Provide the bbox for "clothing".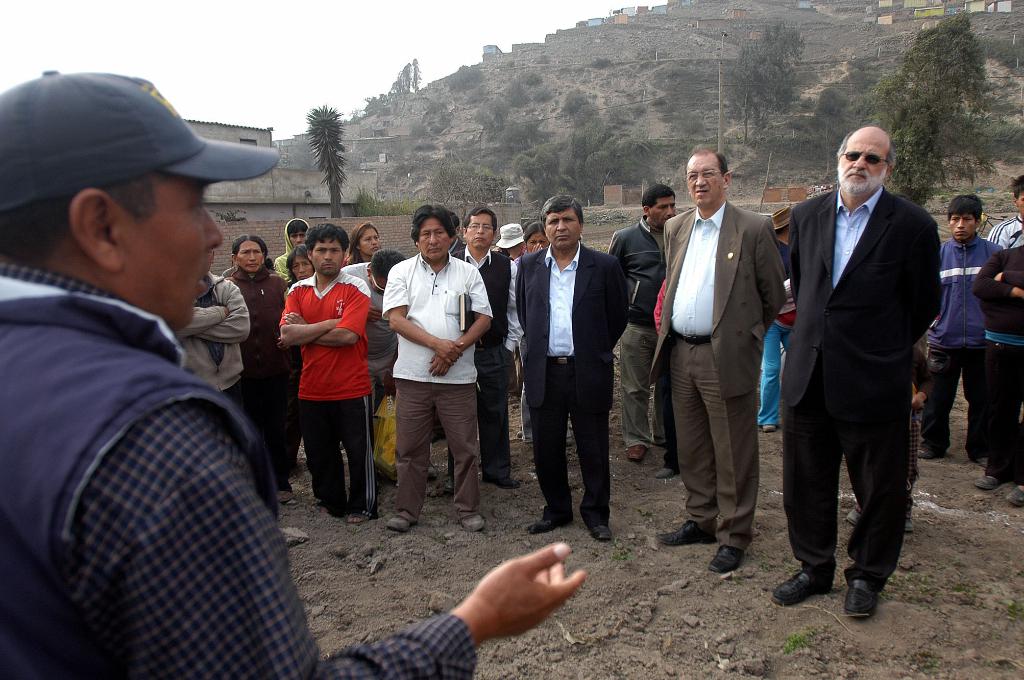
BBox(360, 262, 399, 482).
